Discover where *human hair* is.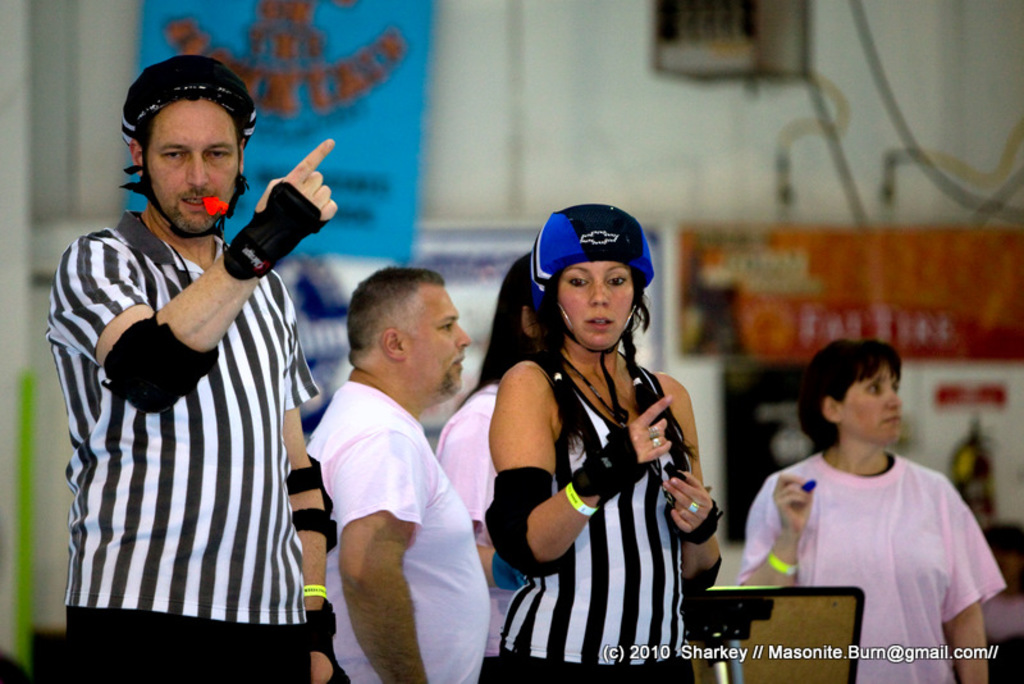
Discovered at box=[133, 114, 248, 156].
